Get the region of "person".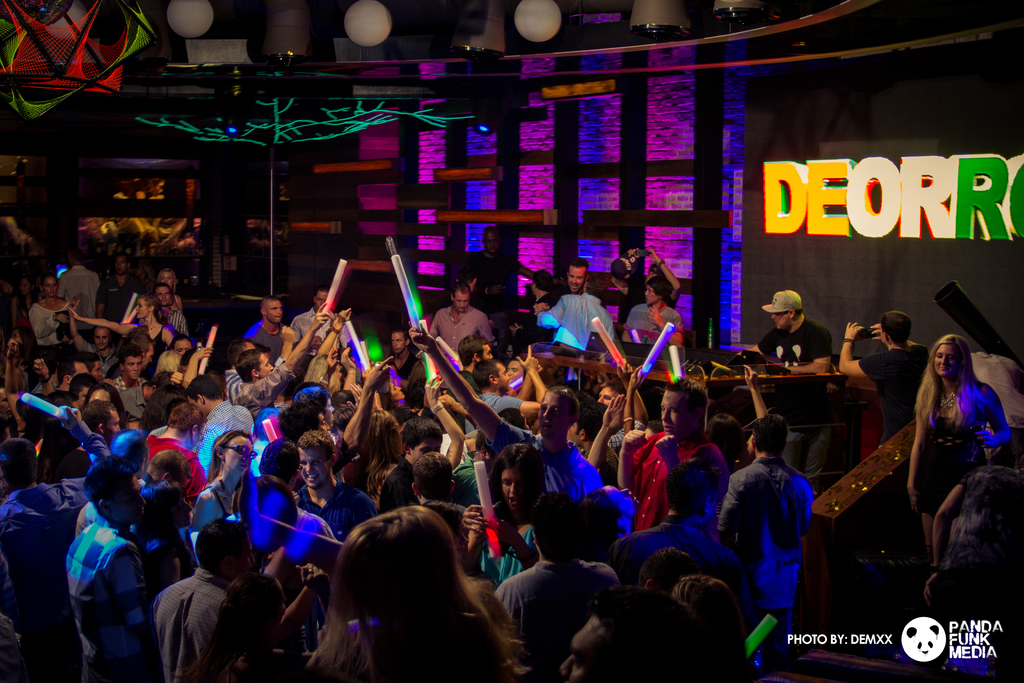
bbox(432, 288, 493, 360).
